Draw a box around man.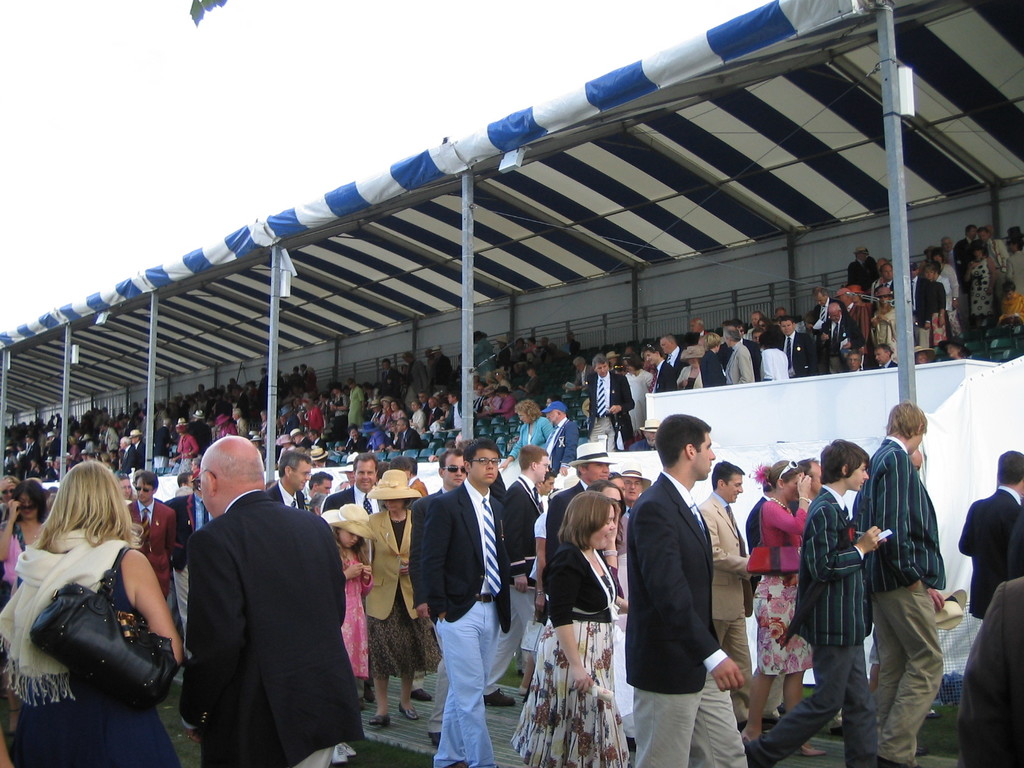
[x1=690, y1=316, x2=708, y2=337].
